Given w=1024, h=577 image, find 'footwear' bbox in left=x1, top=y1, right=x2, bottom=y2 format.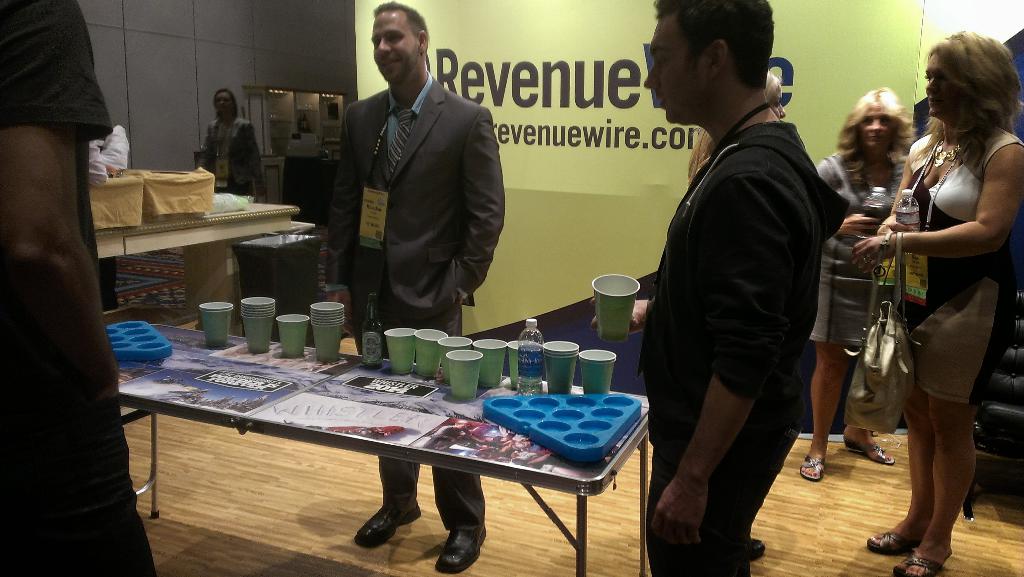
left=435, top=525, right=486, bottom=574.
